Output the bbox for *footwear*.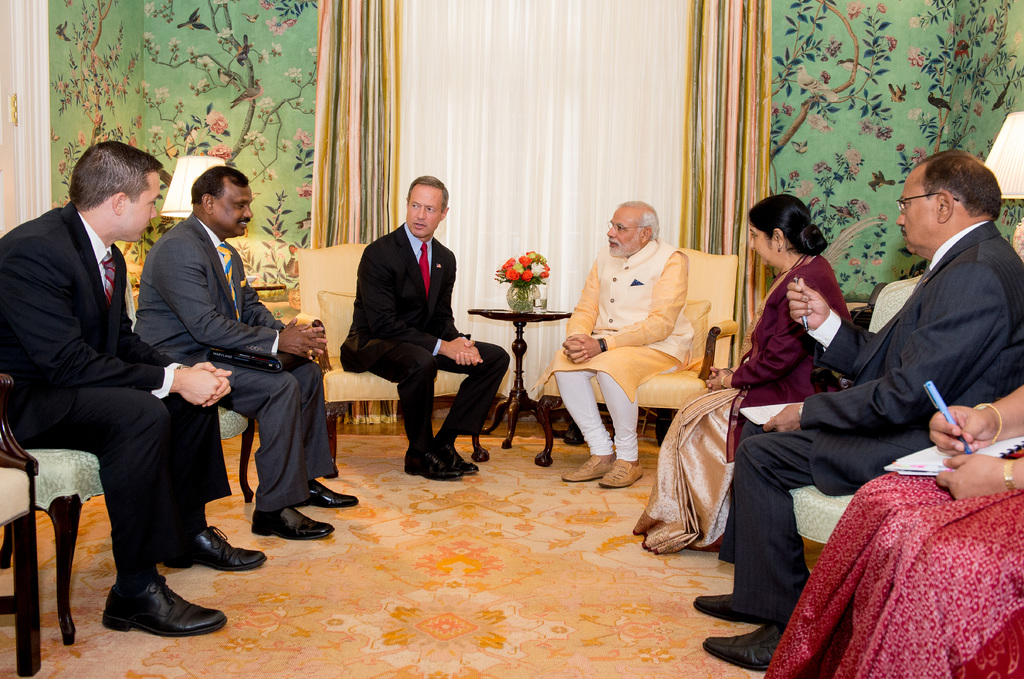
bbox=(601, 459, 644, 486).
